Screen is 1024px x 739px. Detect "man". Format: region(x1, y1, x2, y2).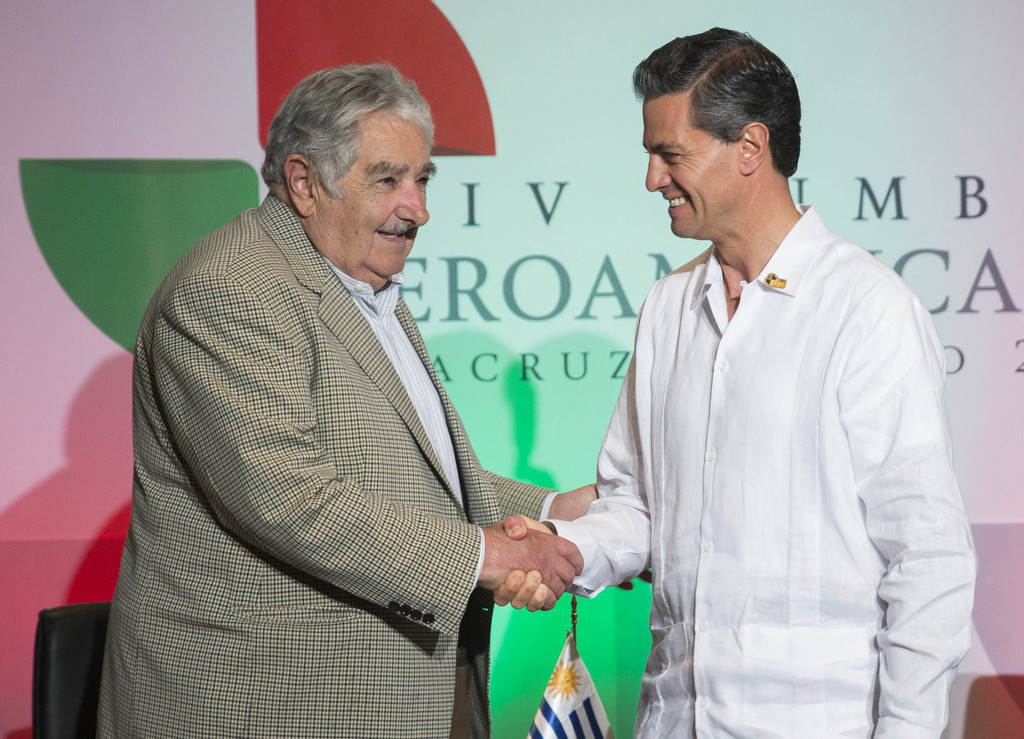
region(492, 22, 981, 738).
